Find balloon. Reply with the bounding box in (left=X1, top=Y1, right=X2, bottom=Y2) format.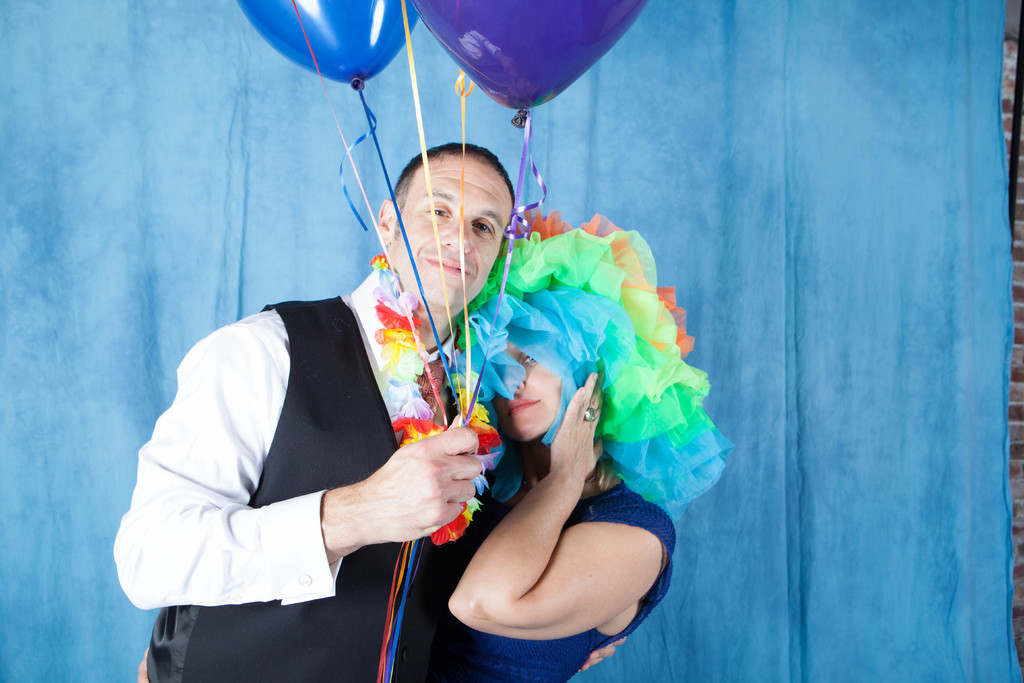
(left=236, top=0, right=417, bottom=87).
